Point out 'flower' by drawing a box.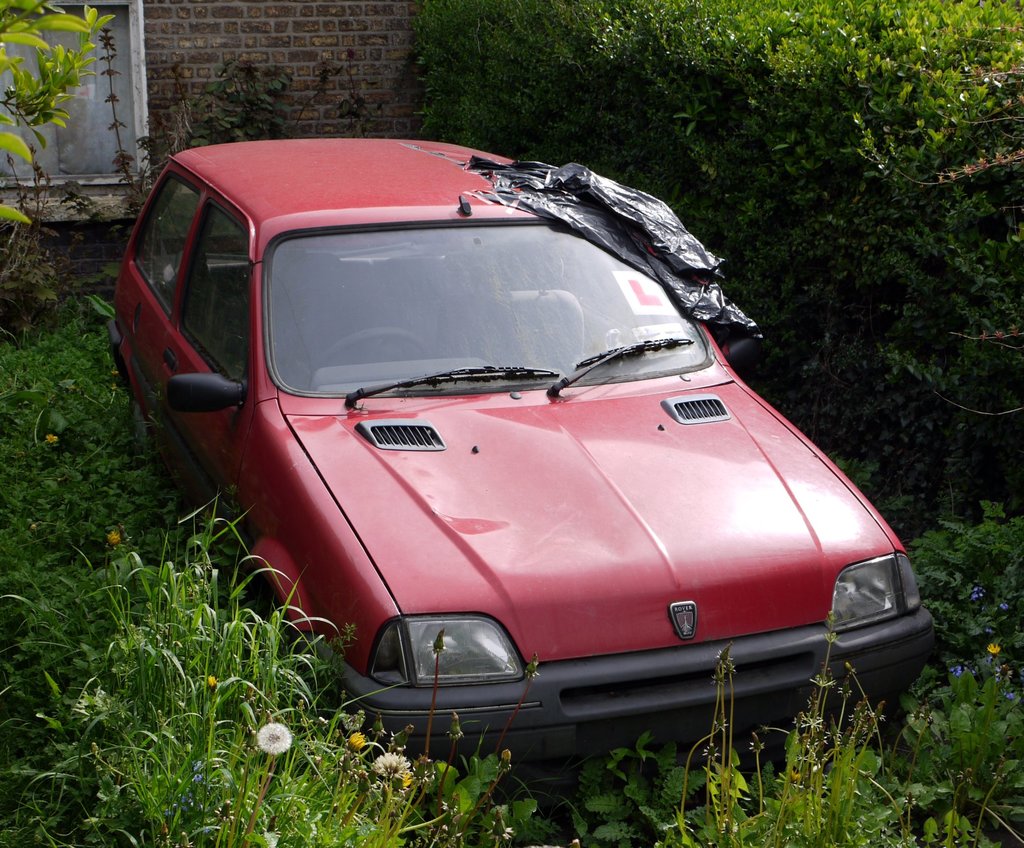
105,528,121,546.
